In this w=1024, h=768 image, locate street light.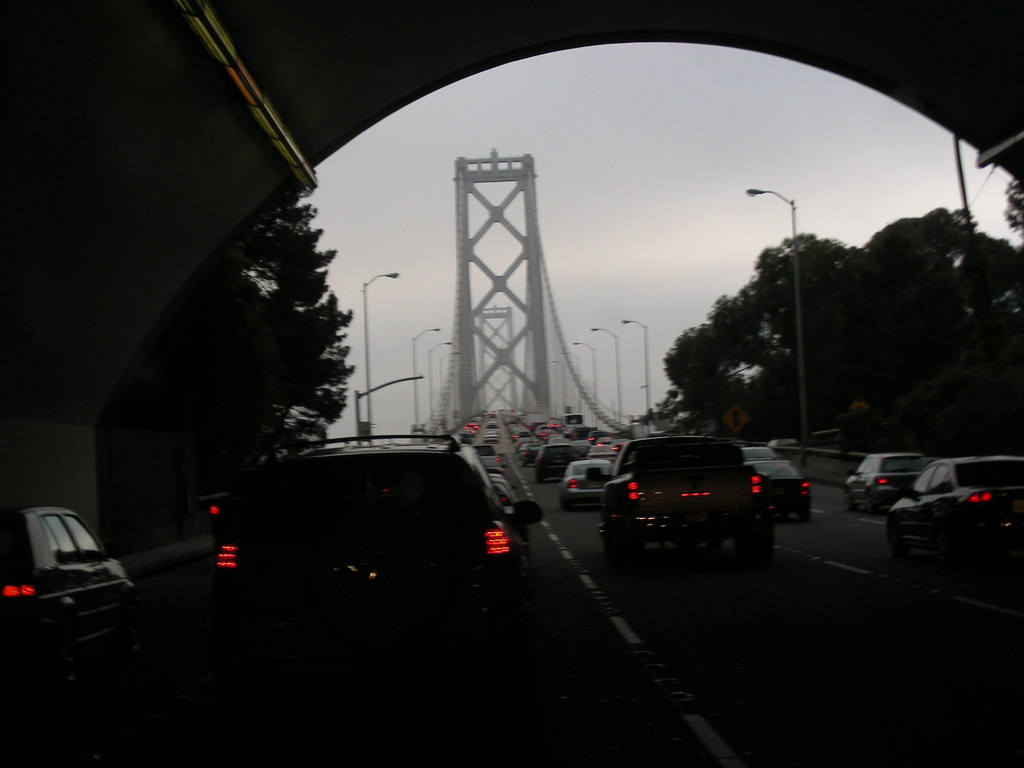
Bounding box: 616,319,653,415.
